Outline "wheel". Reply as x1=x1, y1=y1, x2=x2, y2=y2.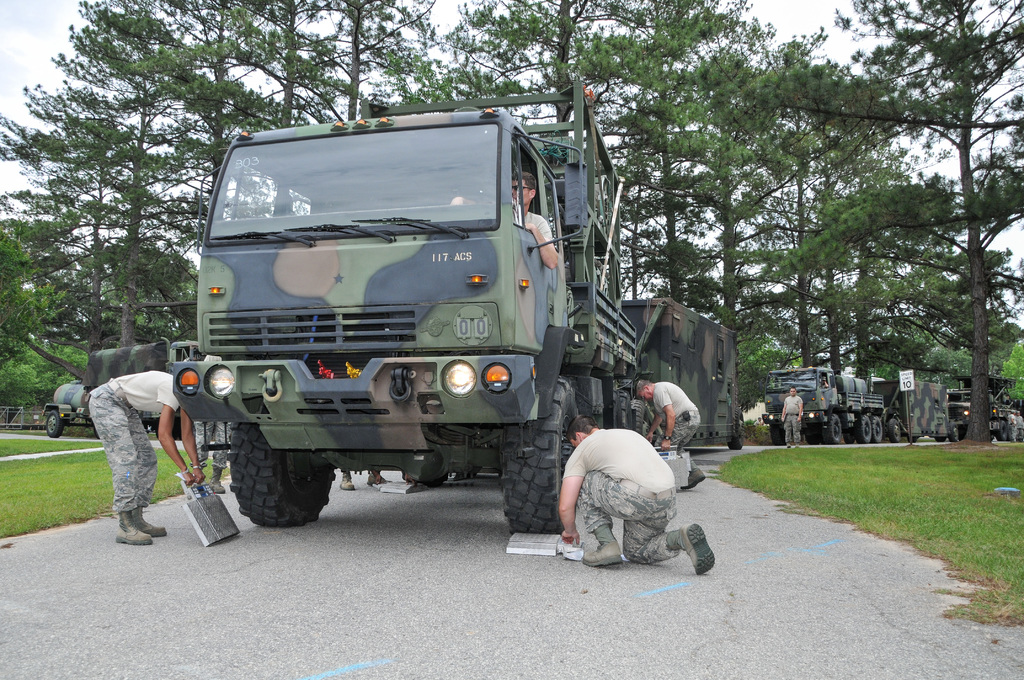
x1=45, y1=414, x2=63, y2=439.
